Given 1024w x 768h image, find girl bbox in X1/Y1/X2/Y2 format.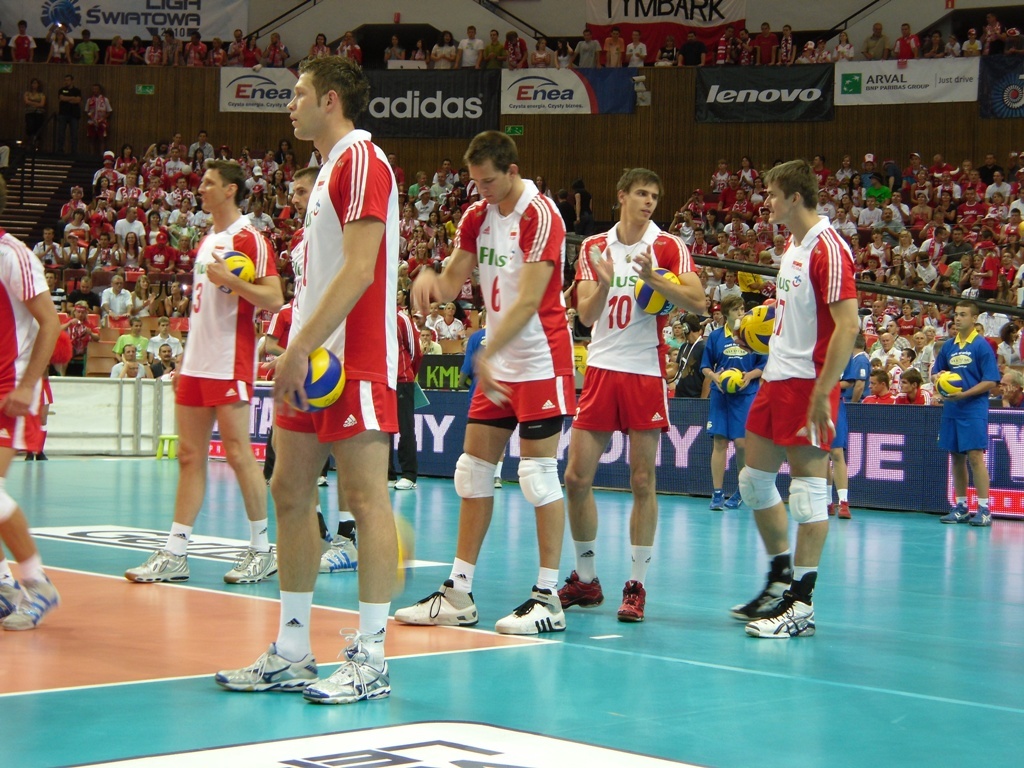
905/188/935/233.
